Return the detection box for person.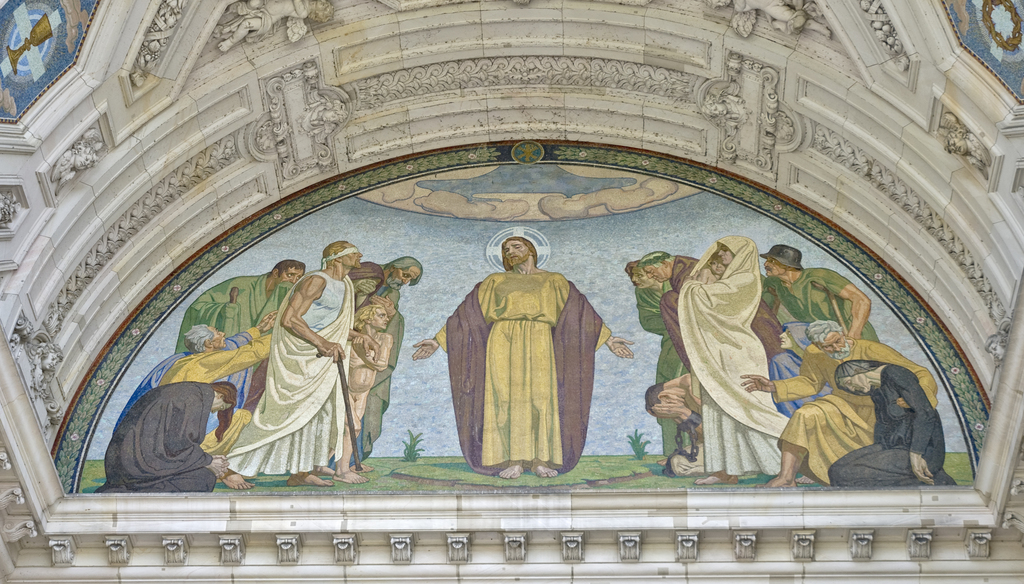
bbox=(620, 245, 694, 444).
